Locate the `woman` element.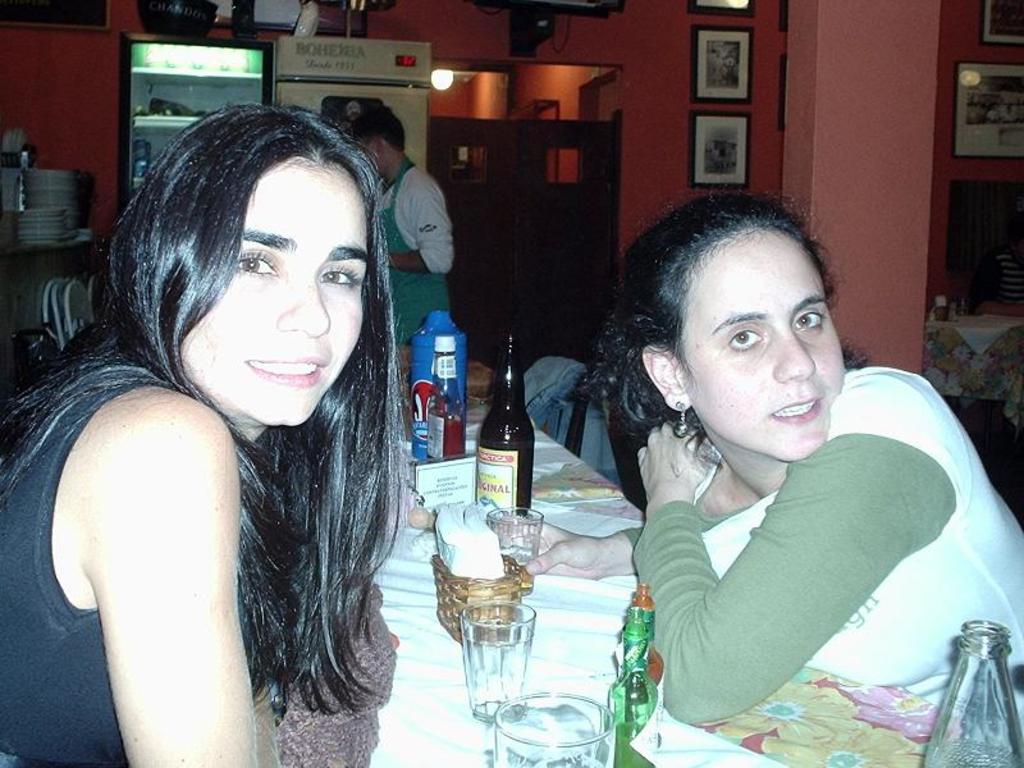
Element bbox: 568, 196, 1023, 726.
